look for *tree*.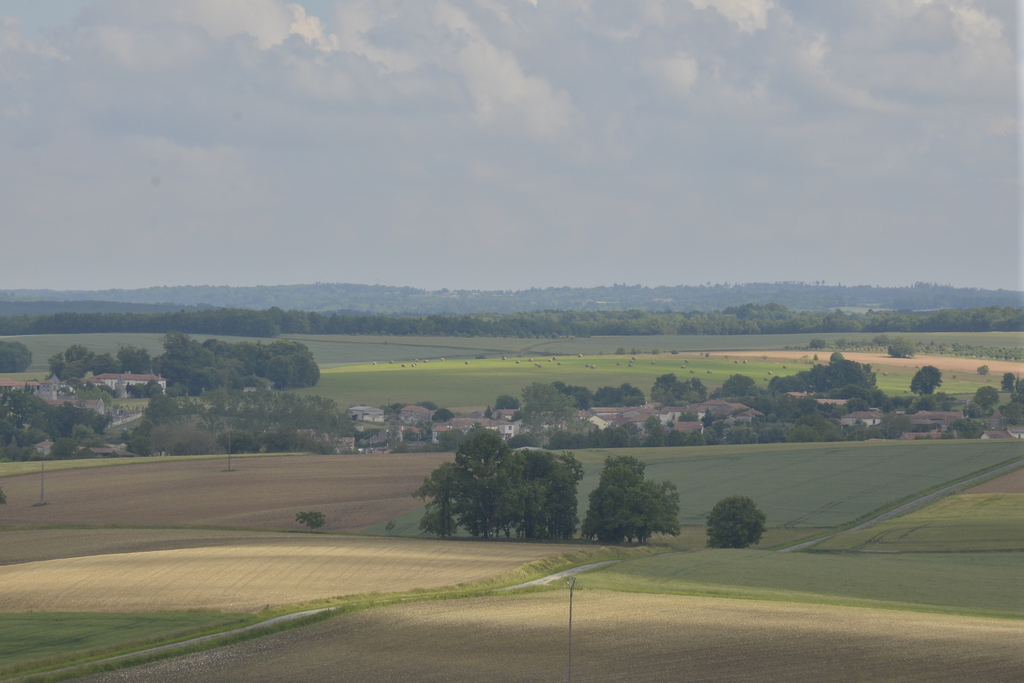
Found: 435/425/470/451.
